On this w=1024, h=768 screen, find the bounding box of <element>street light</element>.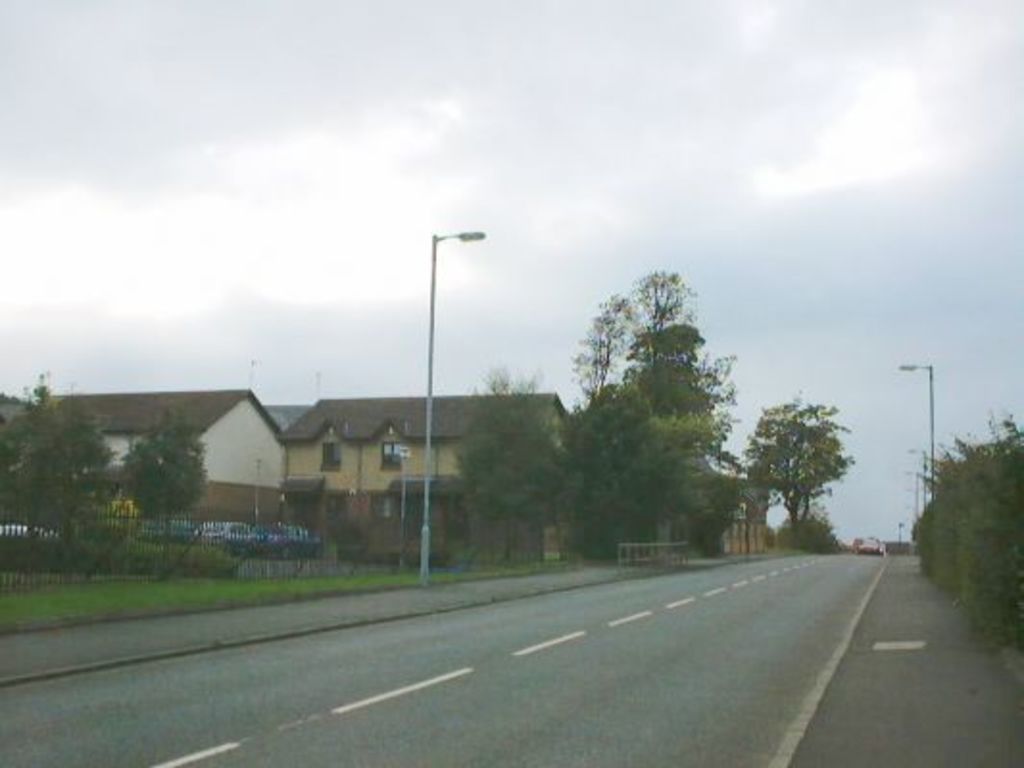
Bounding box: BBox(425, 230, 498, 588).
